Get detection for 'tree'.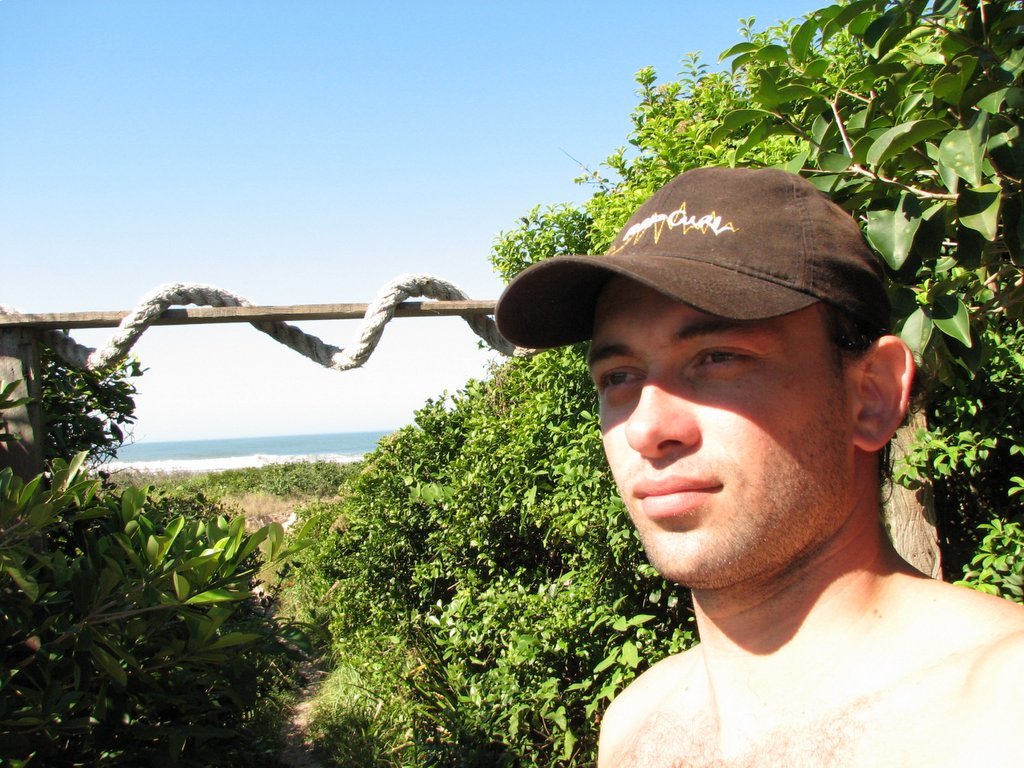
Detection: (left=293, top=0, right=1023, bottom=767).
